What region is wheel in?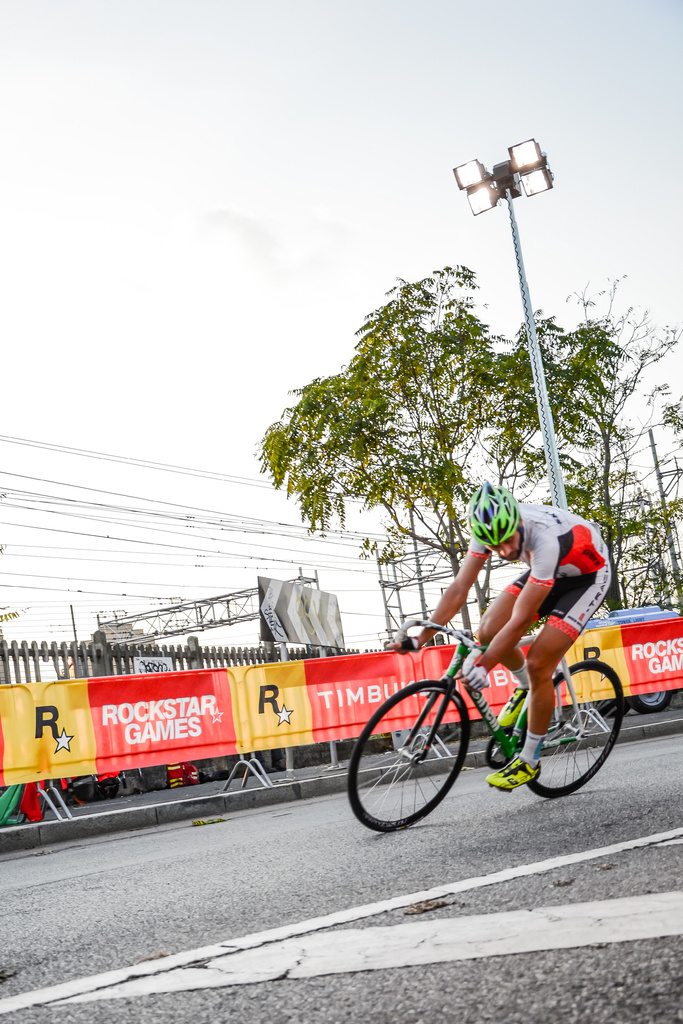
(x1=593, y1=699, x2=630, y2=718).
